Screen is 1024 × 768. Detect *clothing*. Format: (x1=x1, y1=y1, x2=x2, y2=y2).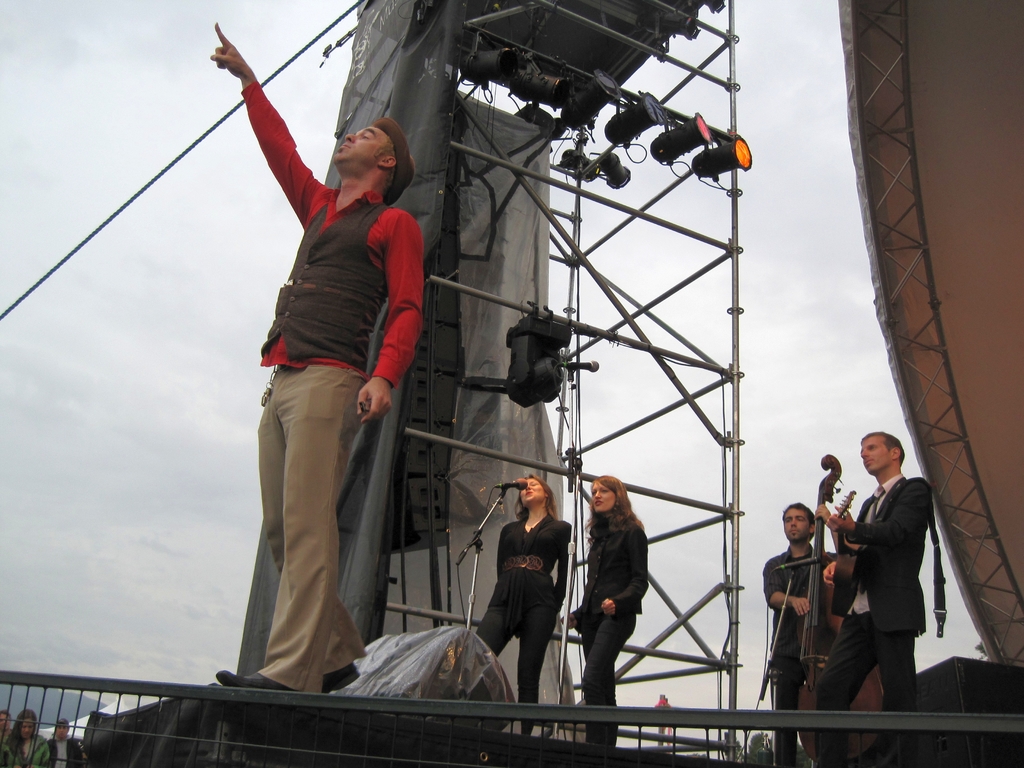
(x1=754, y1=541, x2=838, y2=767).
